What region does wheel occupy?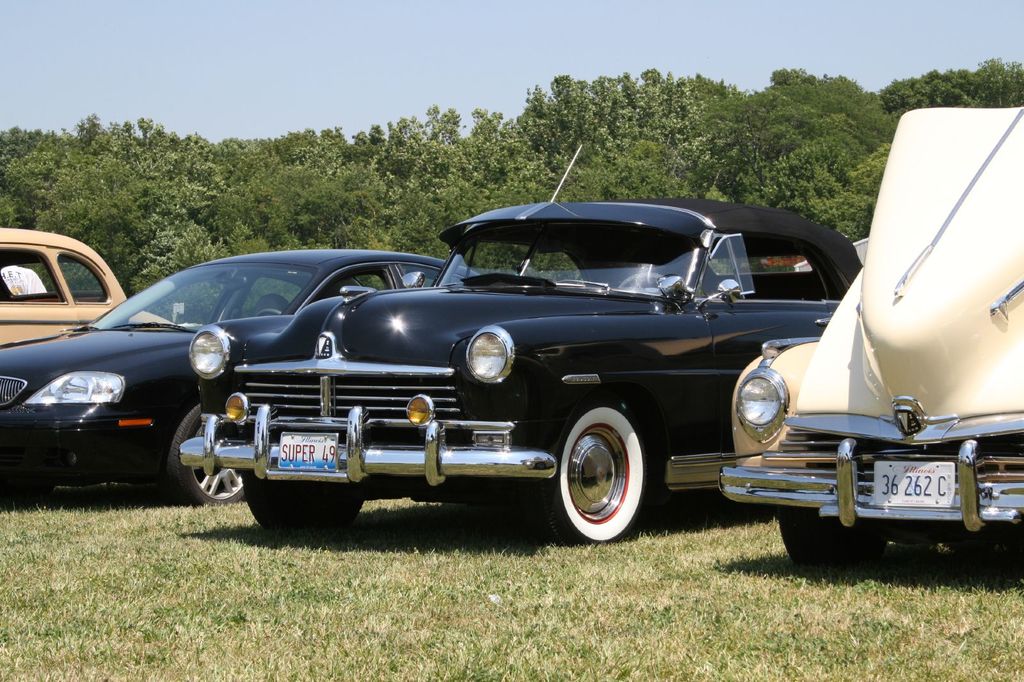
region(616, 271, 665, 289).
